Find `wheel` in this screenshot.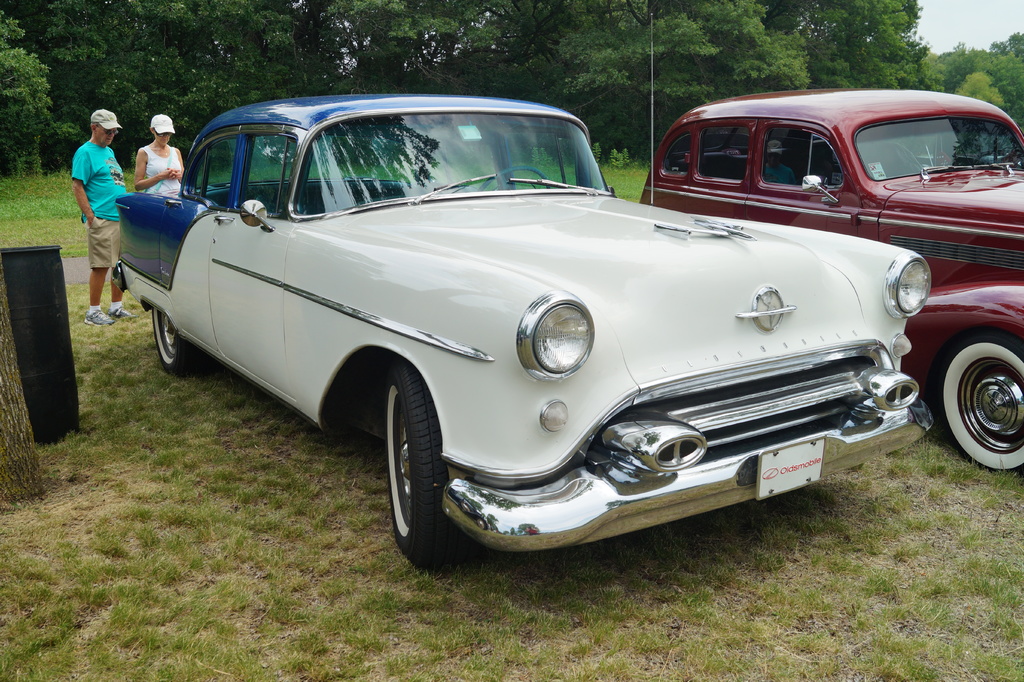
The bounding box for `wheel` is bbox=[483, 164, 549, 191].
